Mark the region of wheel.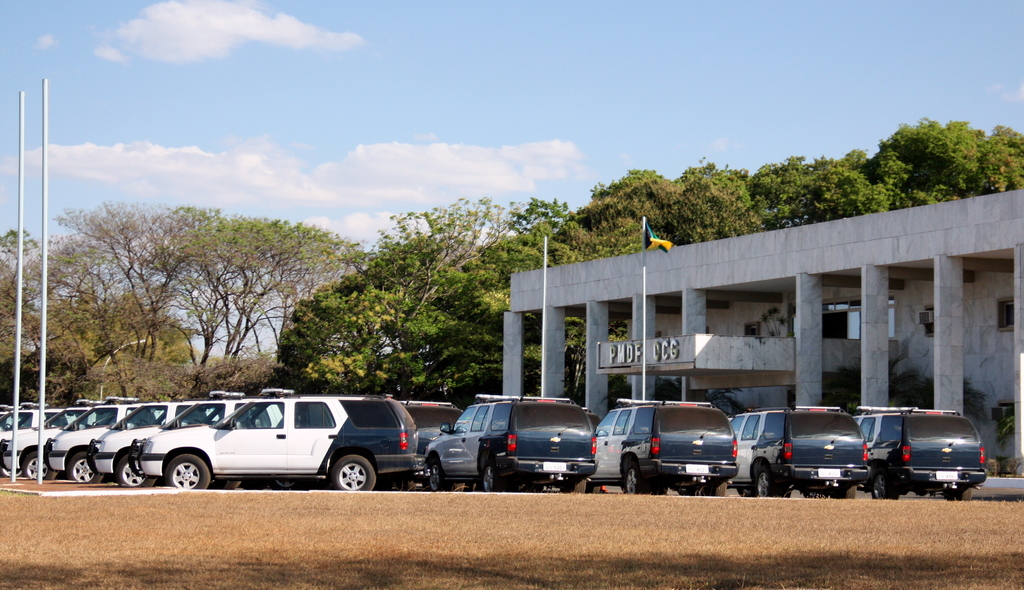
Region: x1=113 y1=453 x2=158 y2=488.
